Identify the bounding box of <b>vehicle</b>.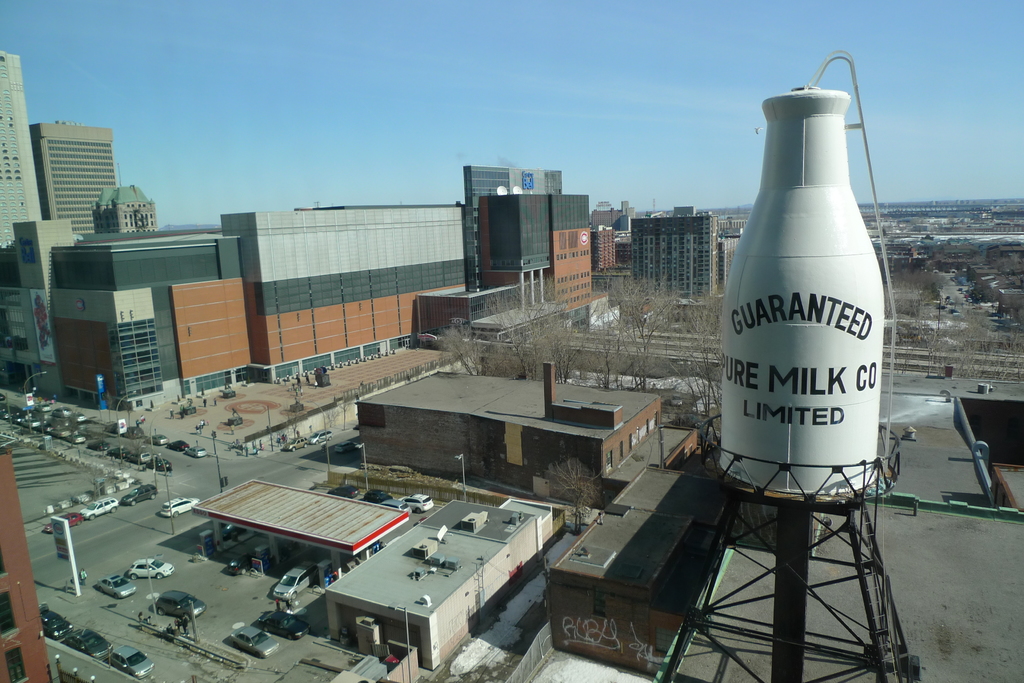
region(44, 510, 83, 535).
